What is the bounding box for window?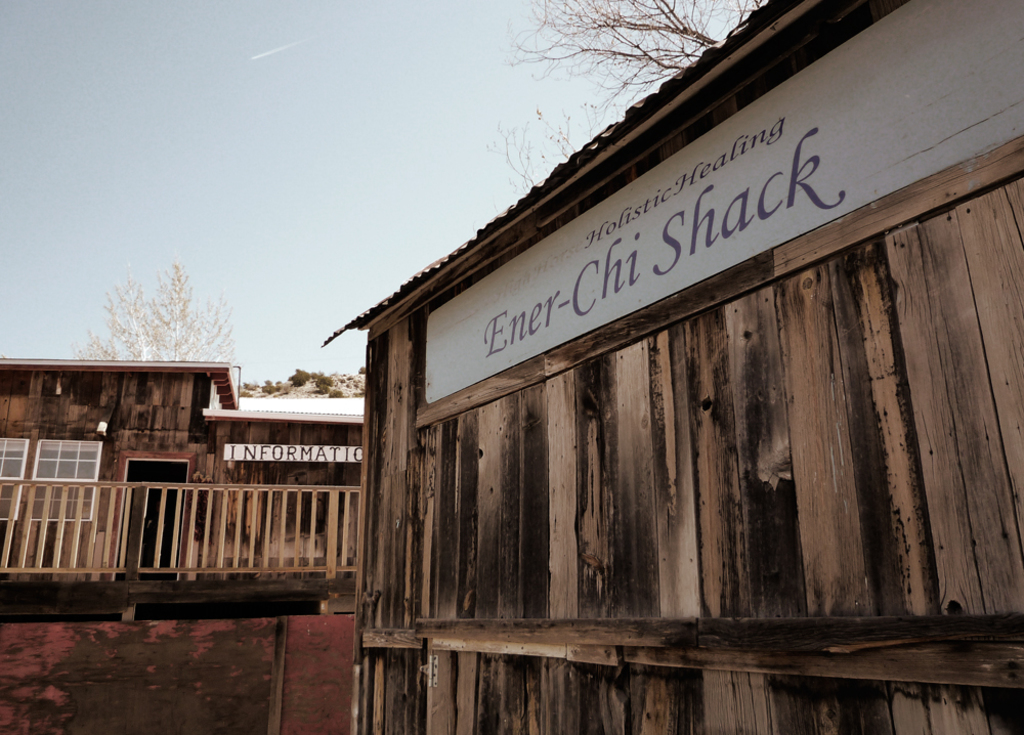
<region>23, 437, 106, 519</region>.
